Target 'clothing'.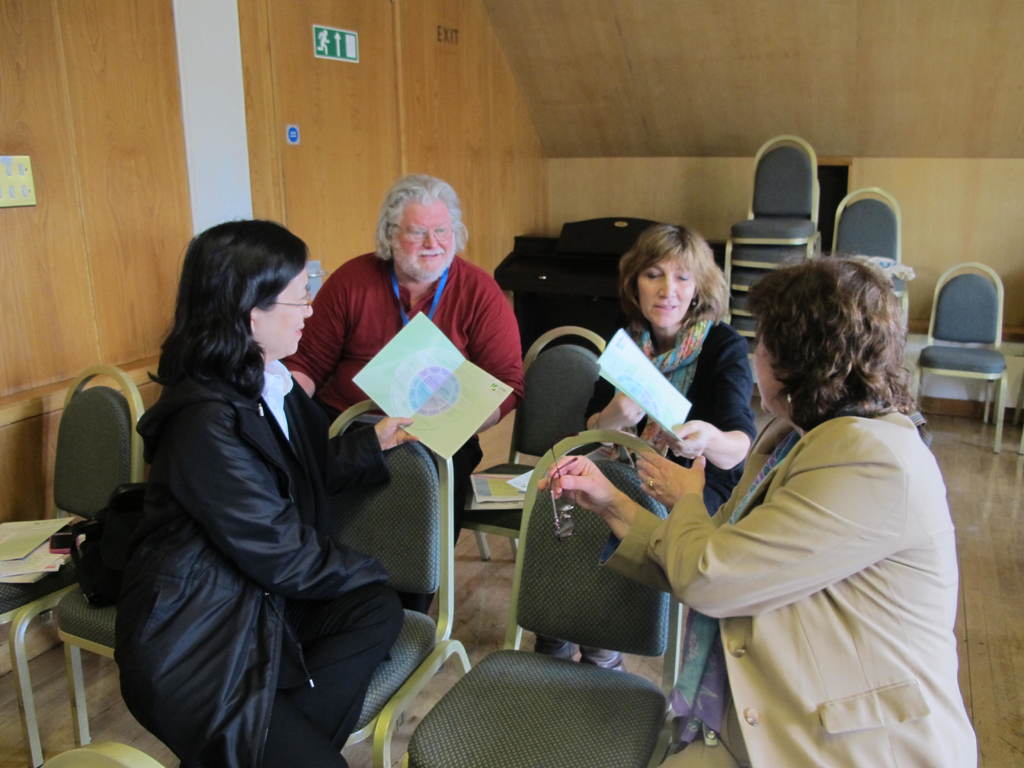
Target region: {"left": 100, "top": 363, "right": 442, "bottom": 767}.
